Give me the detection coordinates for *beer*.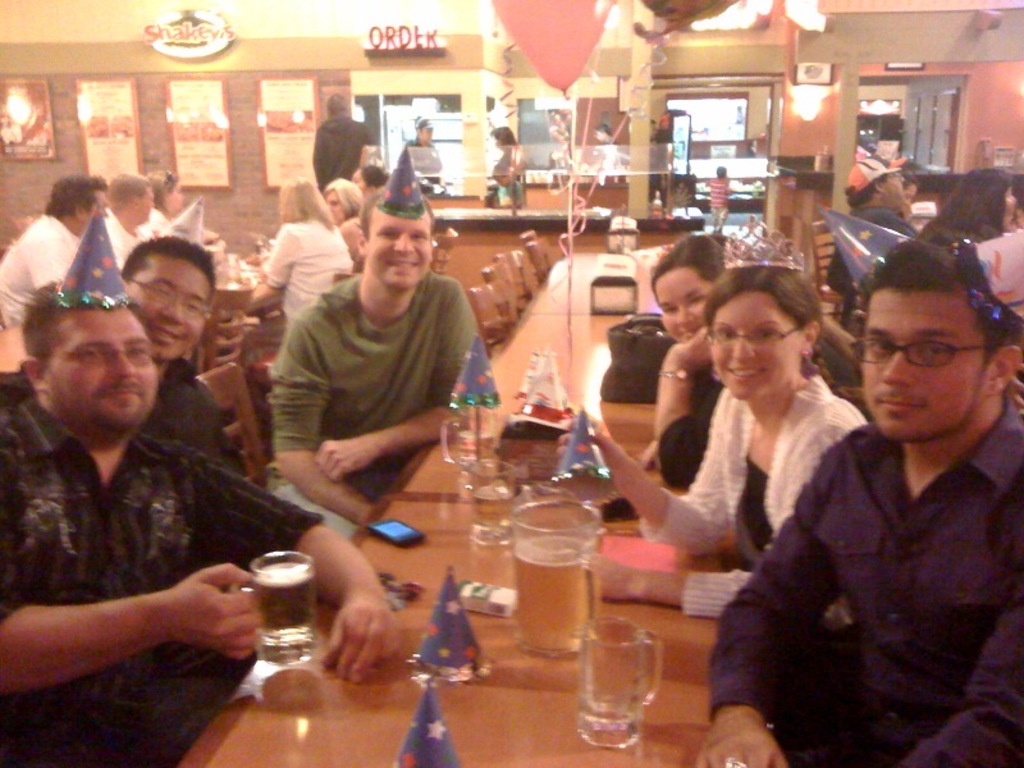
x1=562 y1=605 x2=657 y2=742.
